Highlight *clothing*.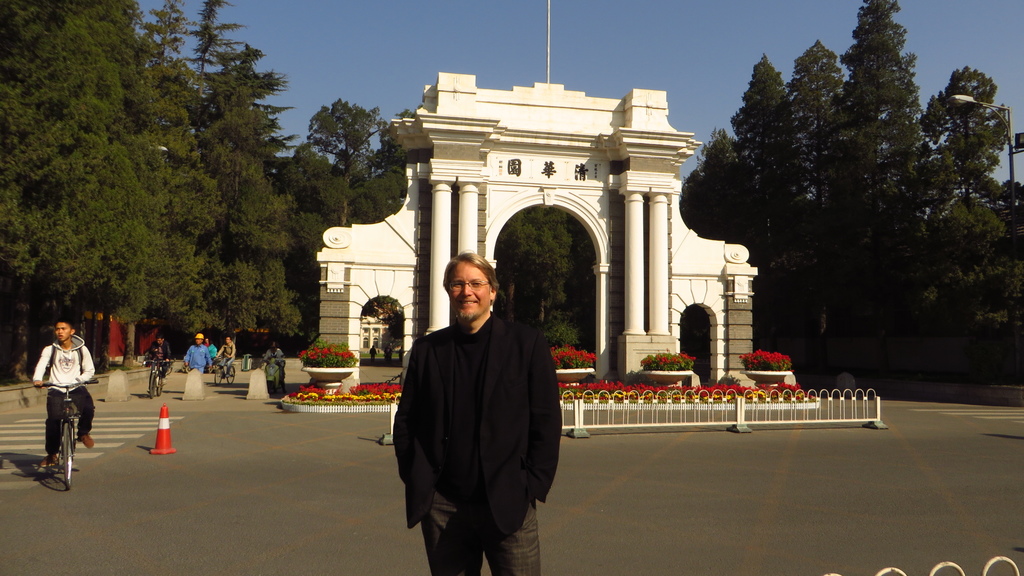
Highlighted region: bbox(209, 344, 216, 365).
